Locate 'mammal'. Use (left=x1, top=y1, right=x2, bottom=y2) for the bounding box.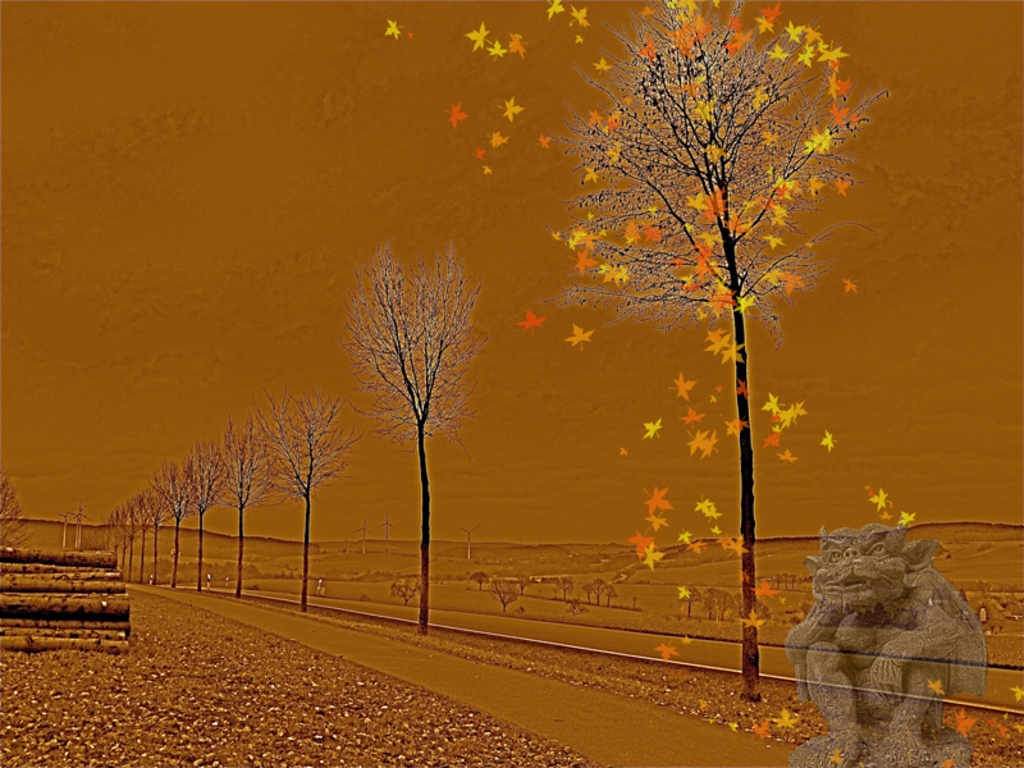
(left=783, top=522, right=984, bottom=767).
